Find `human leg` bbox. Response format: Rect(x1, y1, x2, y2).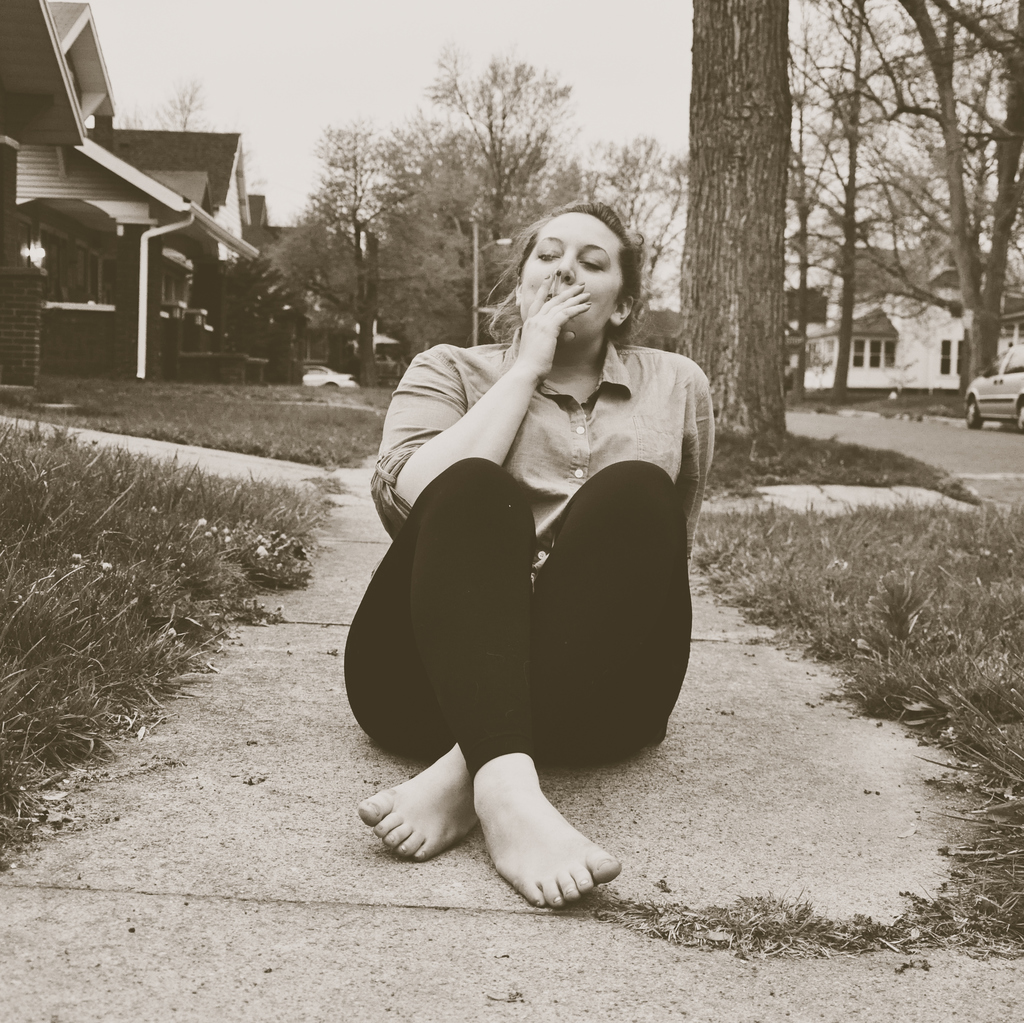
Rect(335, 452, 698, 914).
